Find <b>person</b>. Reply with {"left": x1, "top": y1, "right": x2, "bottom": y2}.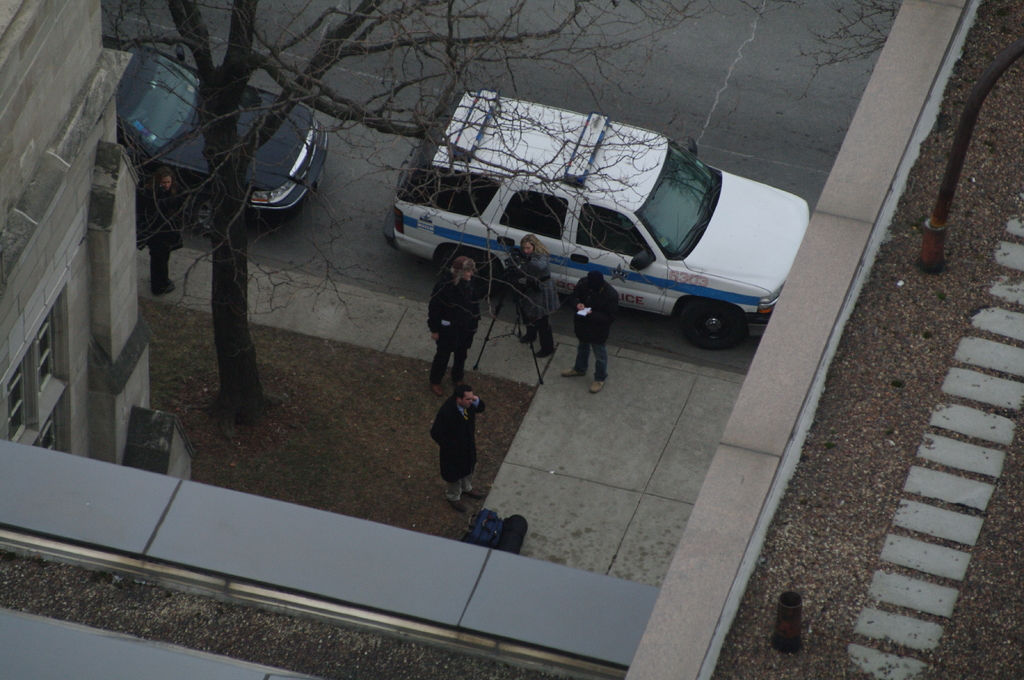
{"left": 517, "top": 232, "right": 561, "bottom": 355}.
